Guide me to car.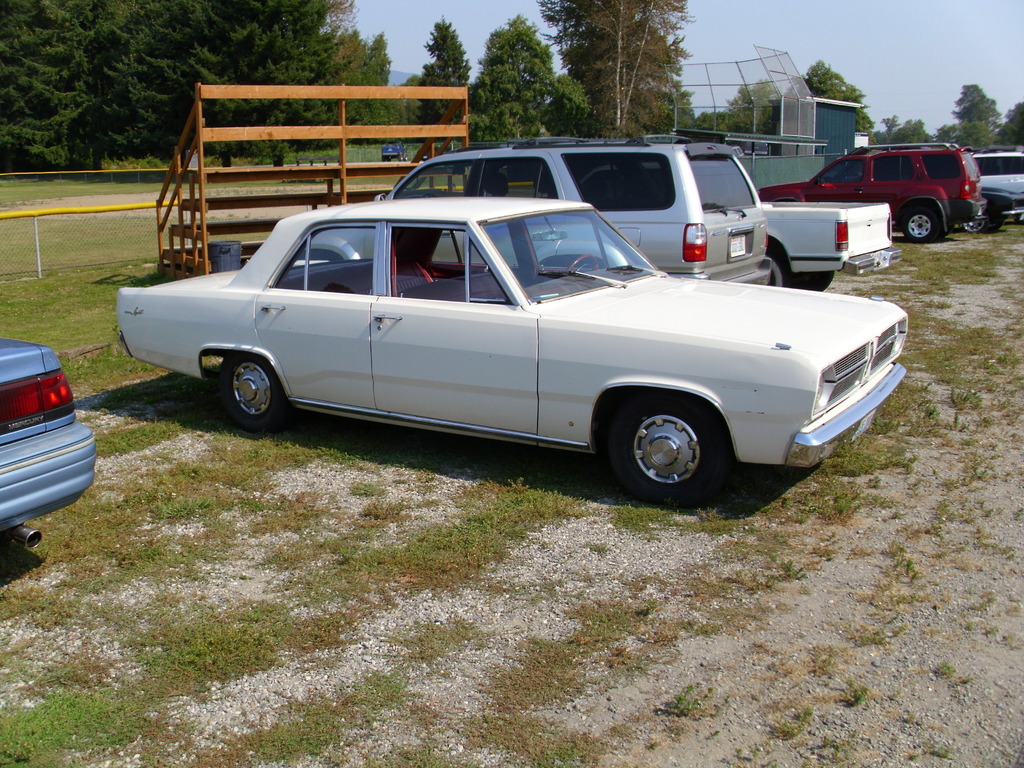
Guidance: left=310, top=147, right=772, bottom=296.
